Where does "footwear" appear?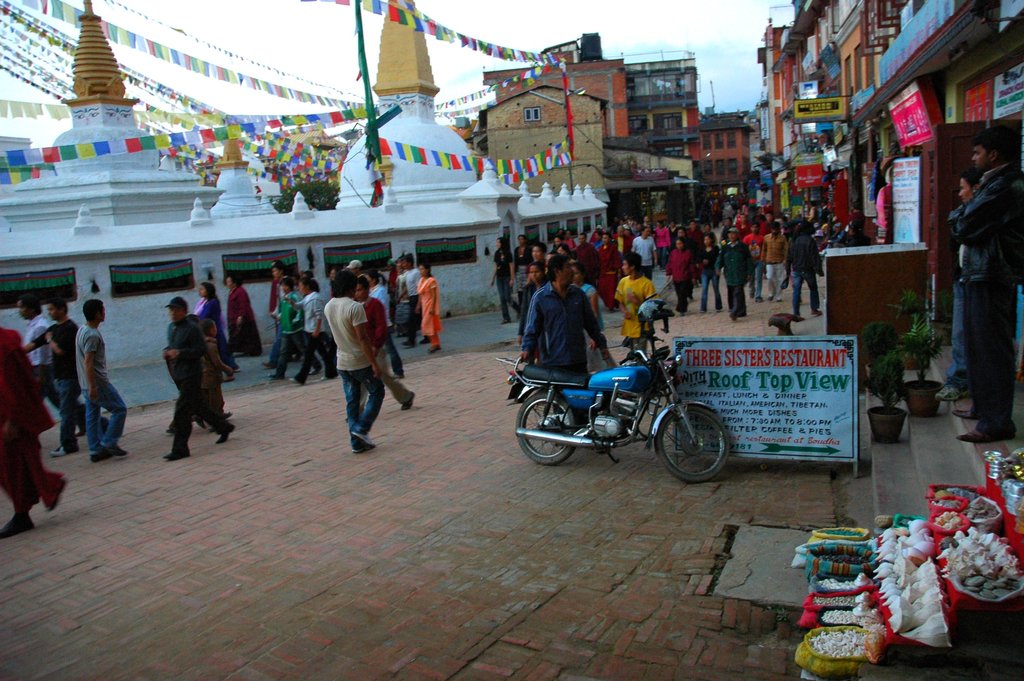
Appears at box=[811, 302, 824, 320].
